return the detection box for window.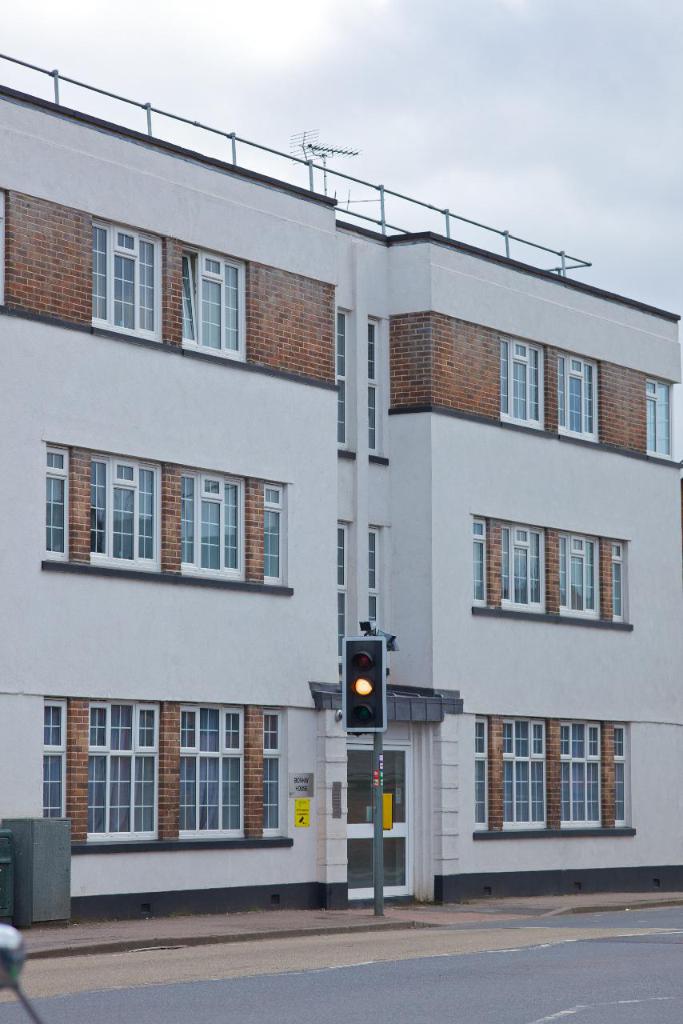
bbox=[557, 722, 603, 829].
